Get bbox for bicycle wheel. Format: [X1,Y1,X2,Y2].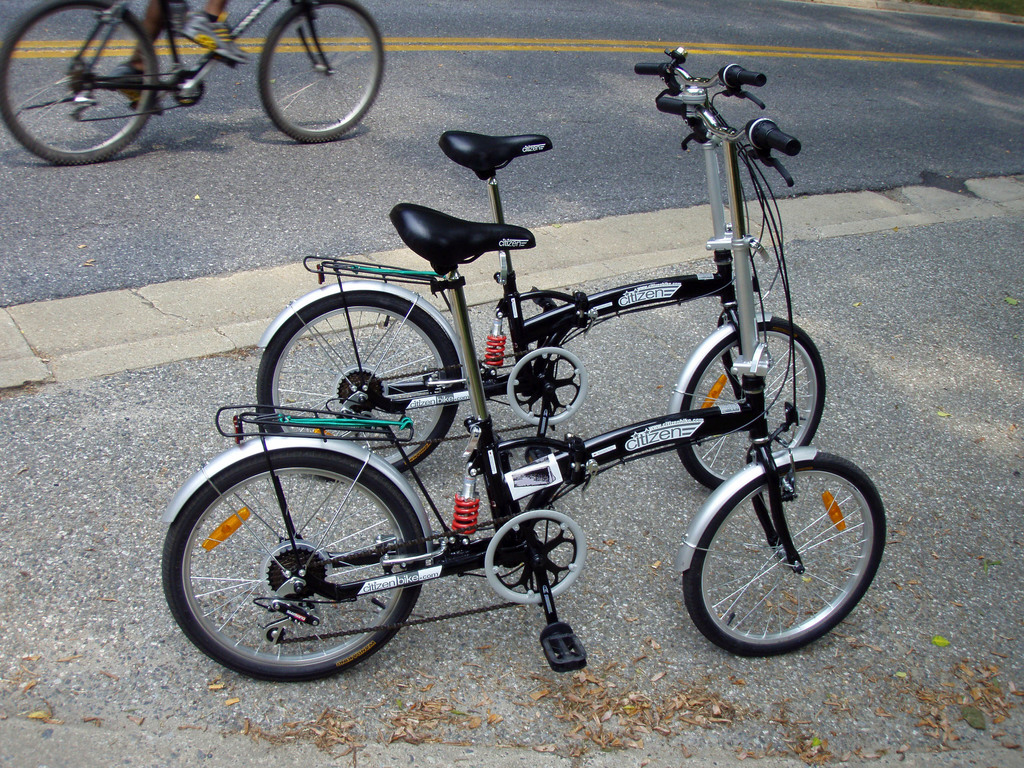
[260,290,463,468].
